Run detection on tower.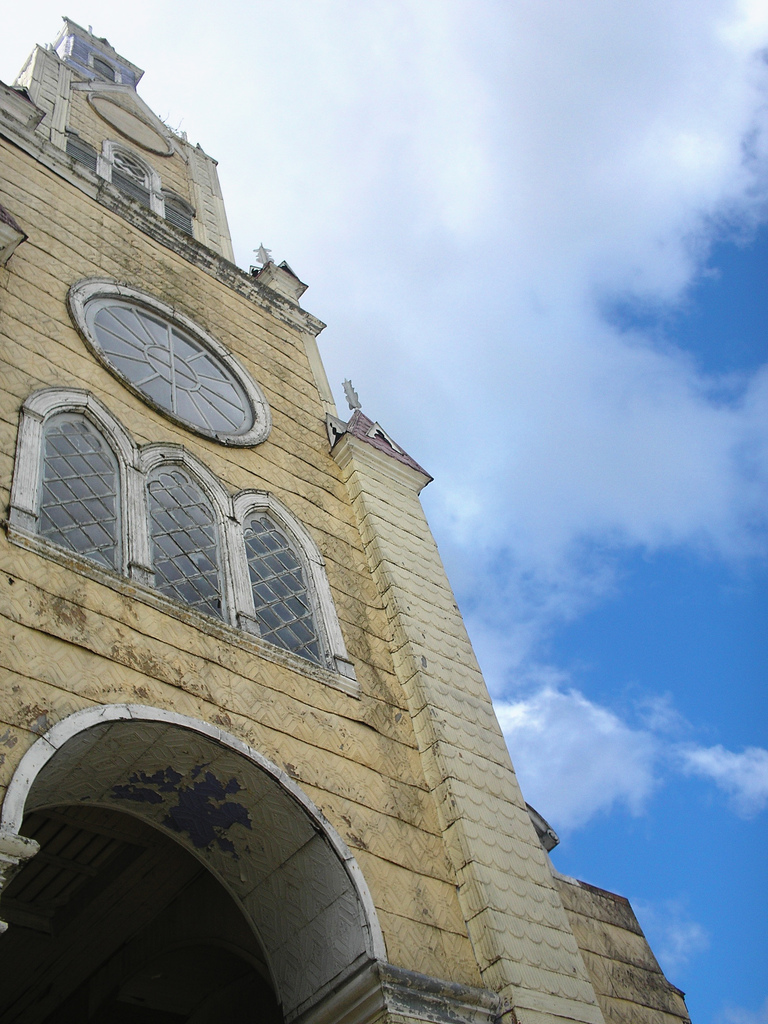
Result: bbox(0, 17, 593, 1023).
